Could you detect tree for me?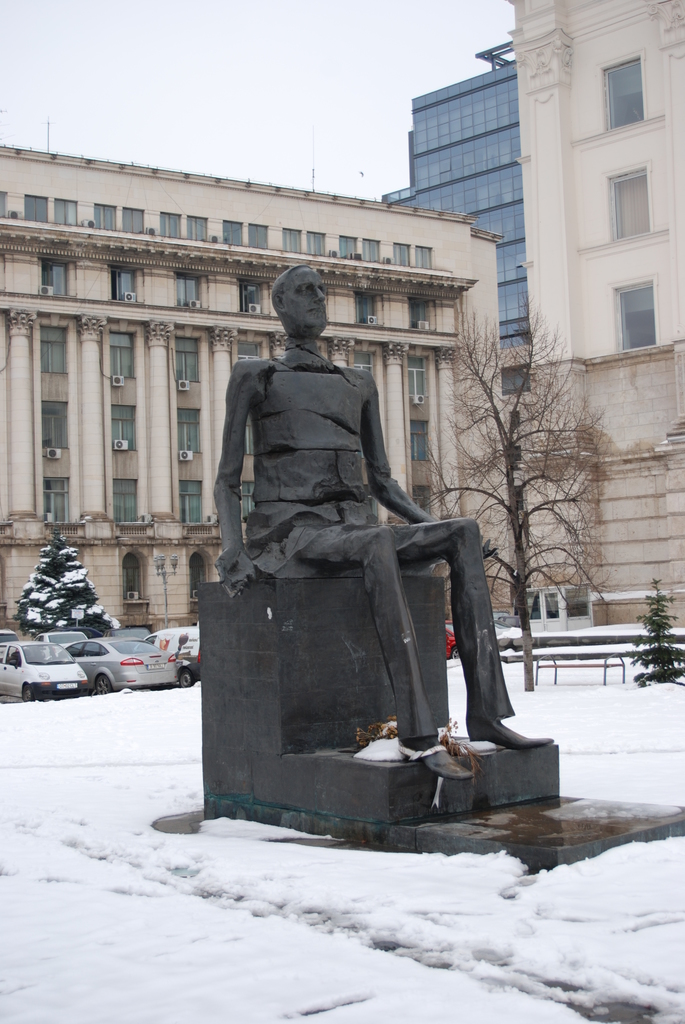
Detection result: [6,527,122,639].
